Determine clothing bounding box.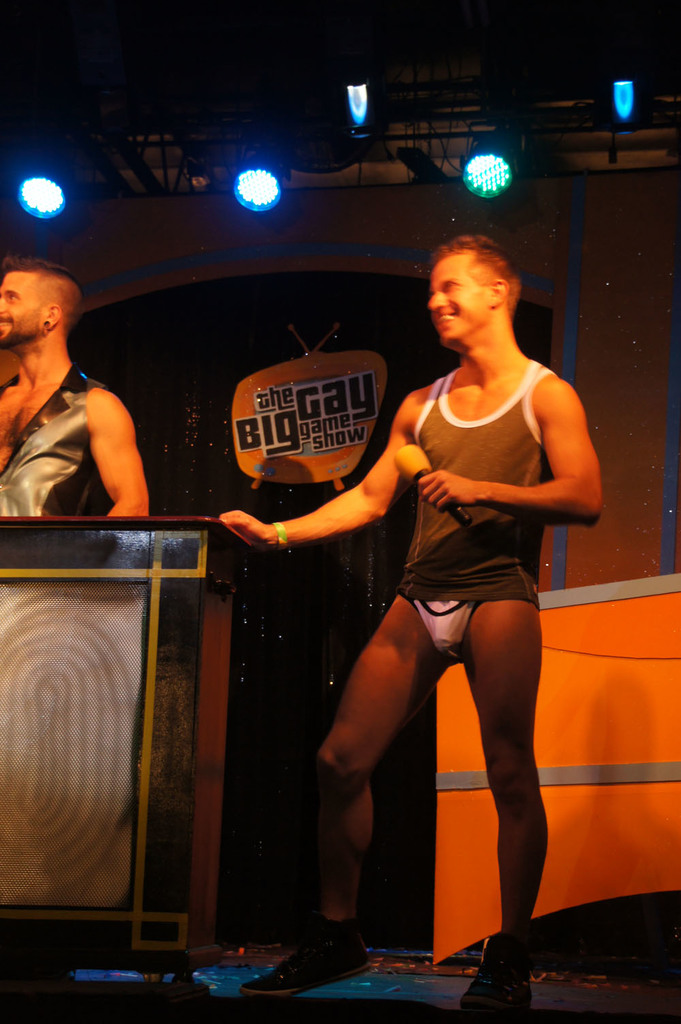
Determined: [left=377, top=292, right=590, bottom=716].
